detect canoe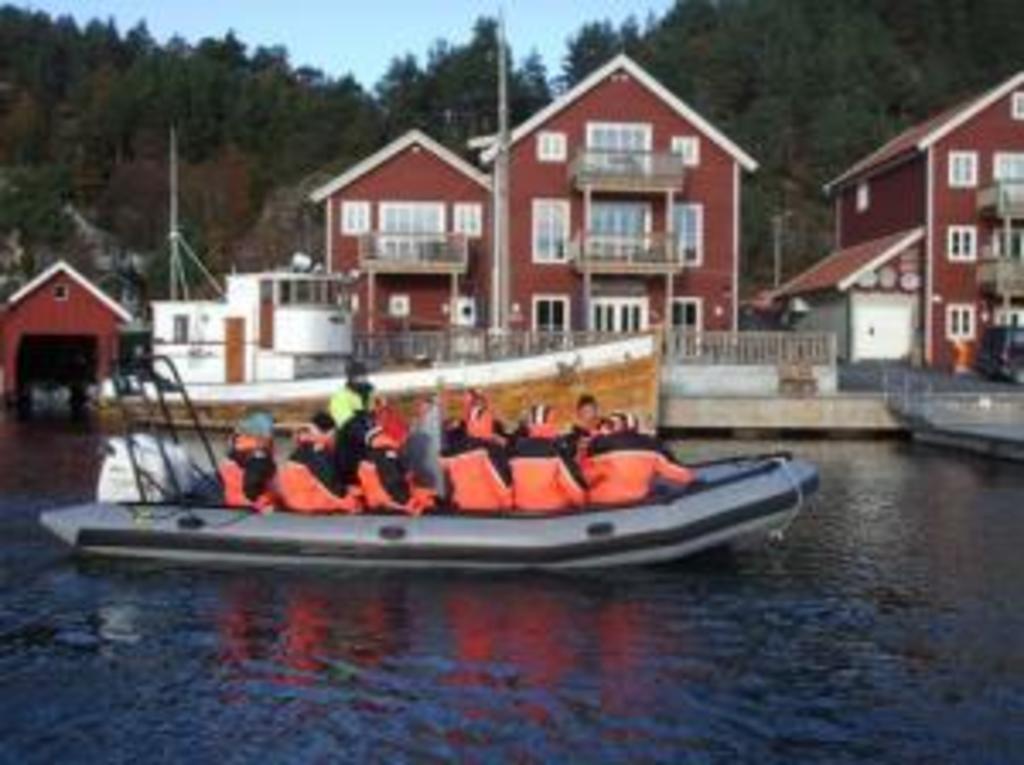
rect(48, 379, 840, 581)
